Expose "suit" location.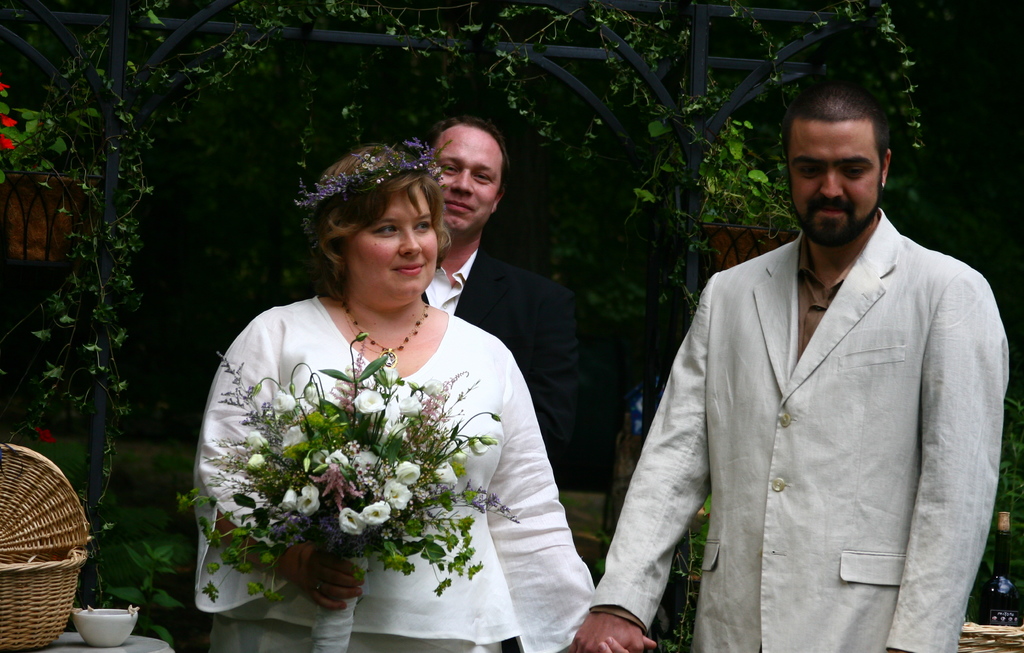
Exposed at bbox(613, 120, 993, 645).
